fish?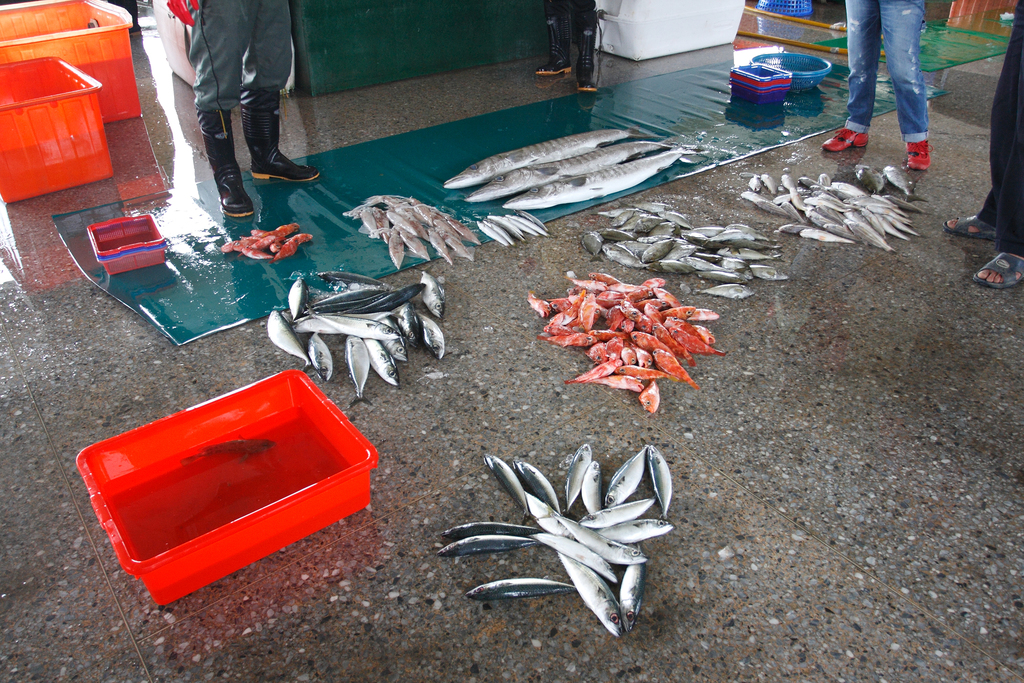
select_region(310, 310, 399, 340)
